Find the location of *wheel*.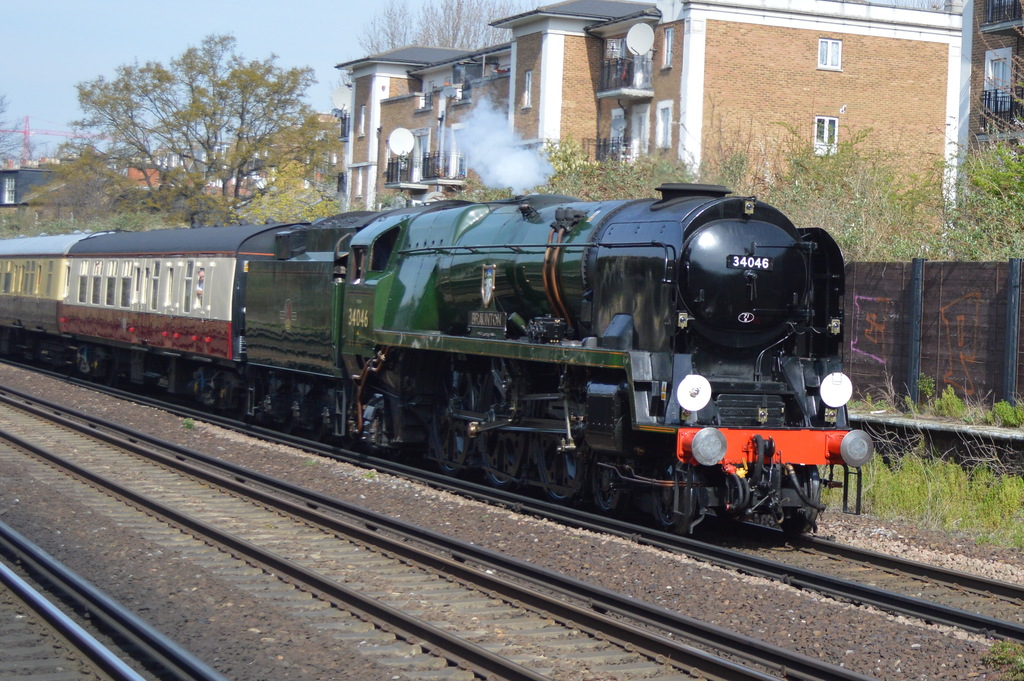
Location: 580/457/627/520.
